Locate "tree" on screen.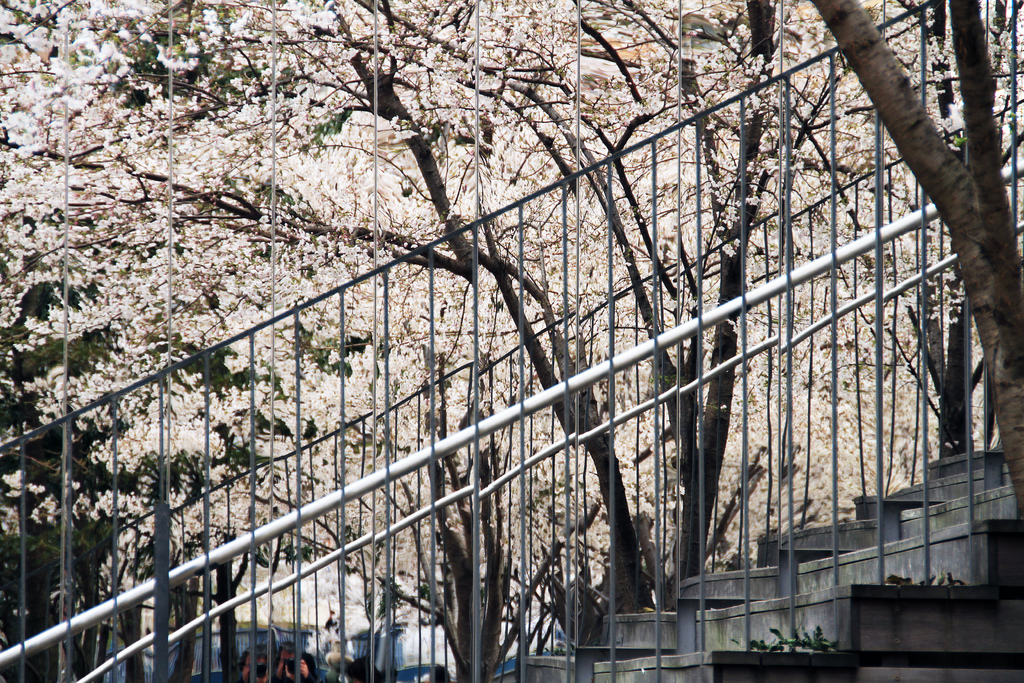
On screen at 4/342/335/682.
